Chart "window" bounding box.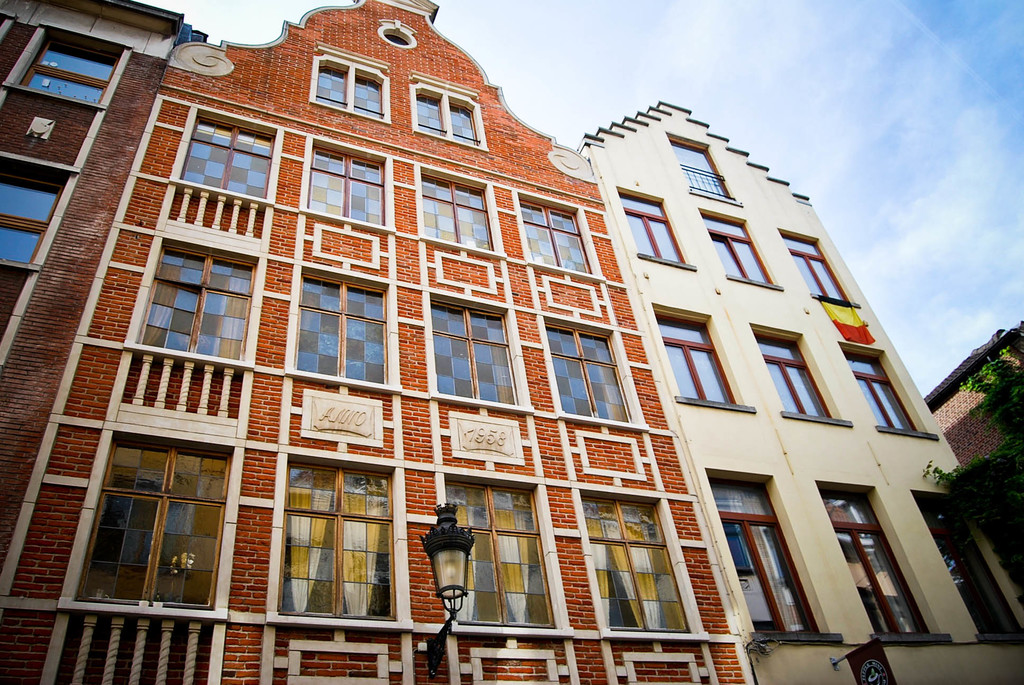
Charted: bbox=(781, 233, 848, 302).
